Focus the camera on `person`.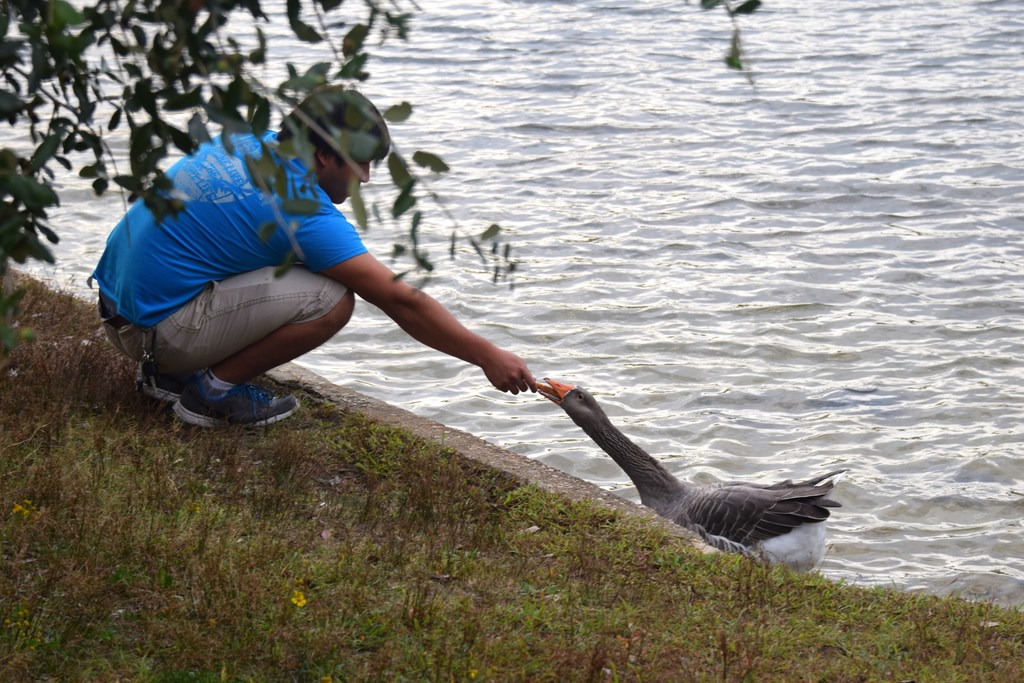
Focus region: [93,89,538,436].
